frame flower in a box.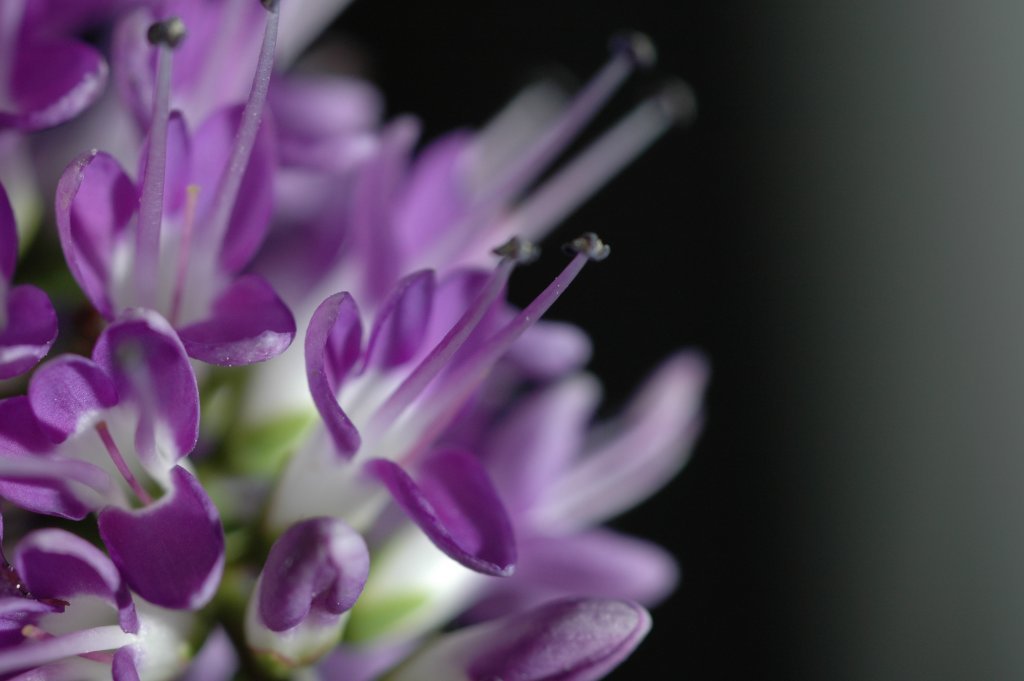
[left=50, top=13, right=724, bottom=680].
